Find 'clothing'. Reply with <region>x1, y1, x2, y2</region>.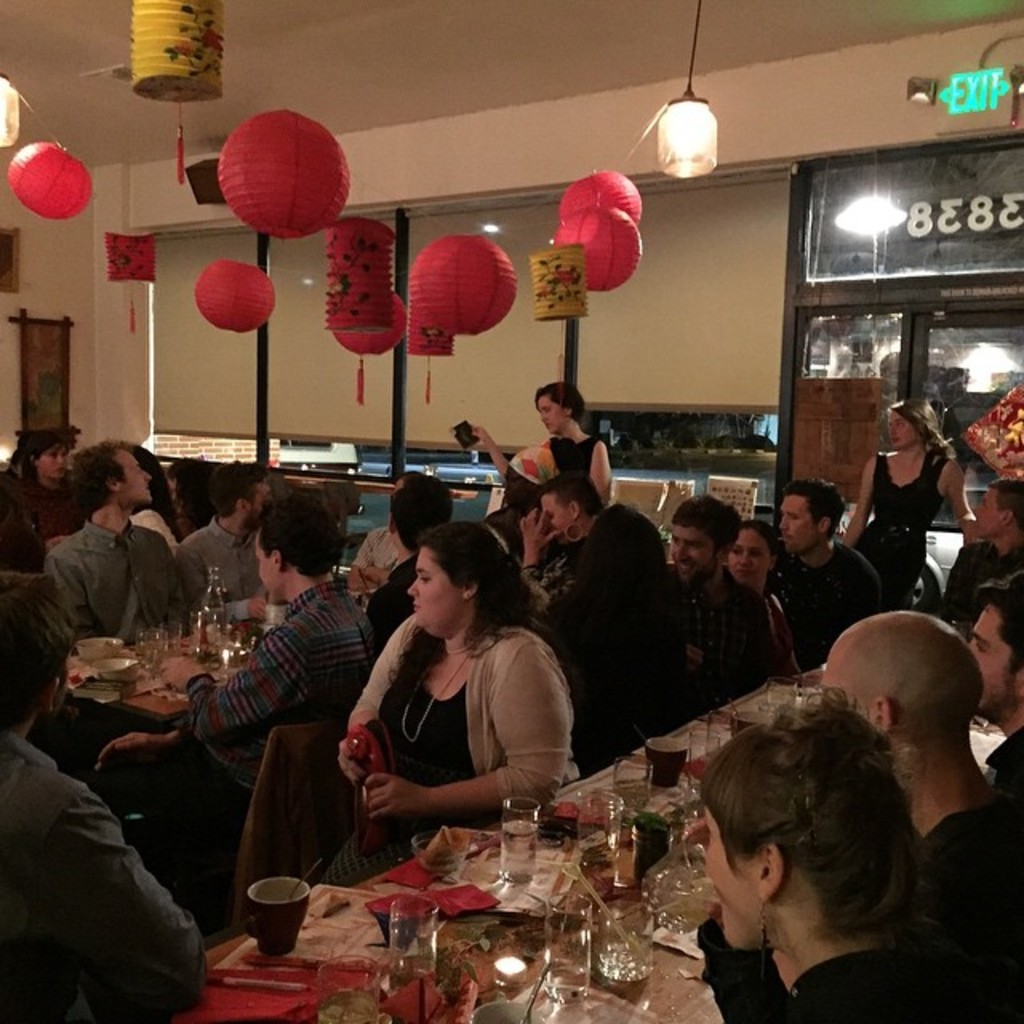
<region>770, 952, 1013, 1022</region>.
